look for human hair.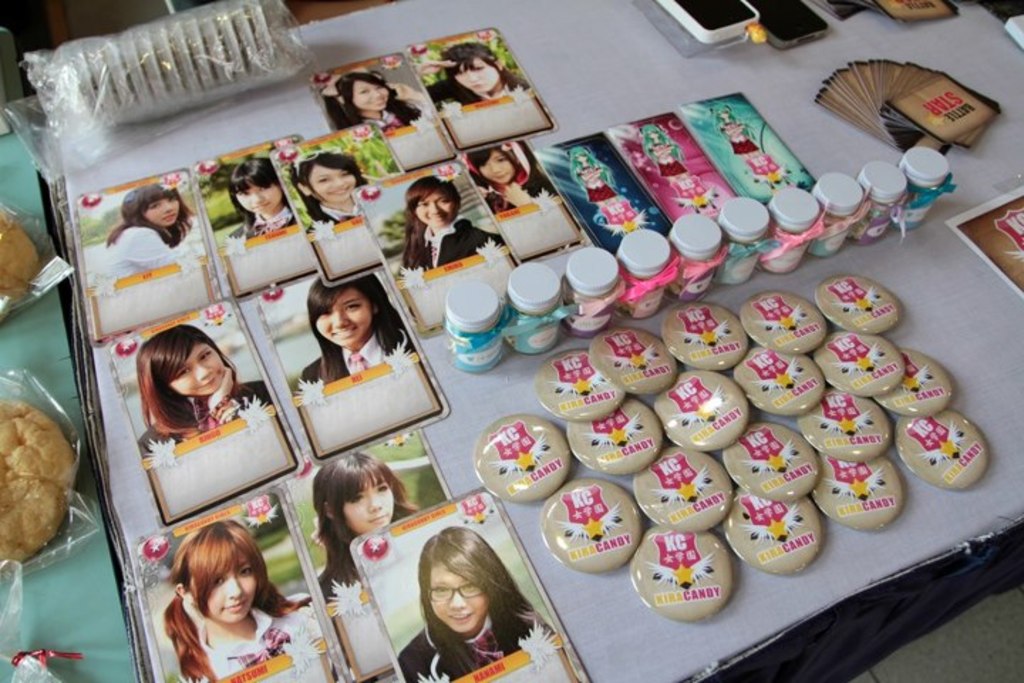
Found: Rect(145, 534, 313, 682).
